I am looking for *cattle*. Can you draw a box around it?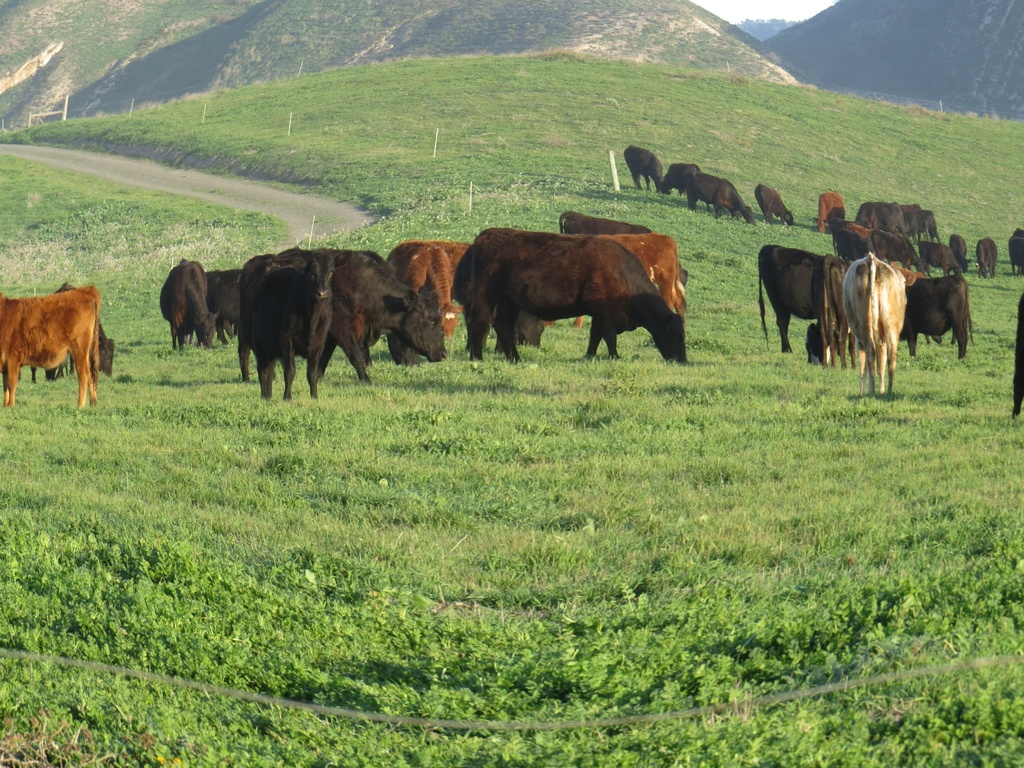
Sure, the bounding box is (x1=901, y1=269, x2=977, y2=364).
